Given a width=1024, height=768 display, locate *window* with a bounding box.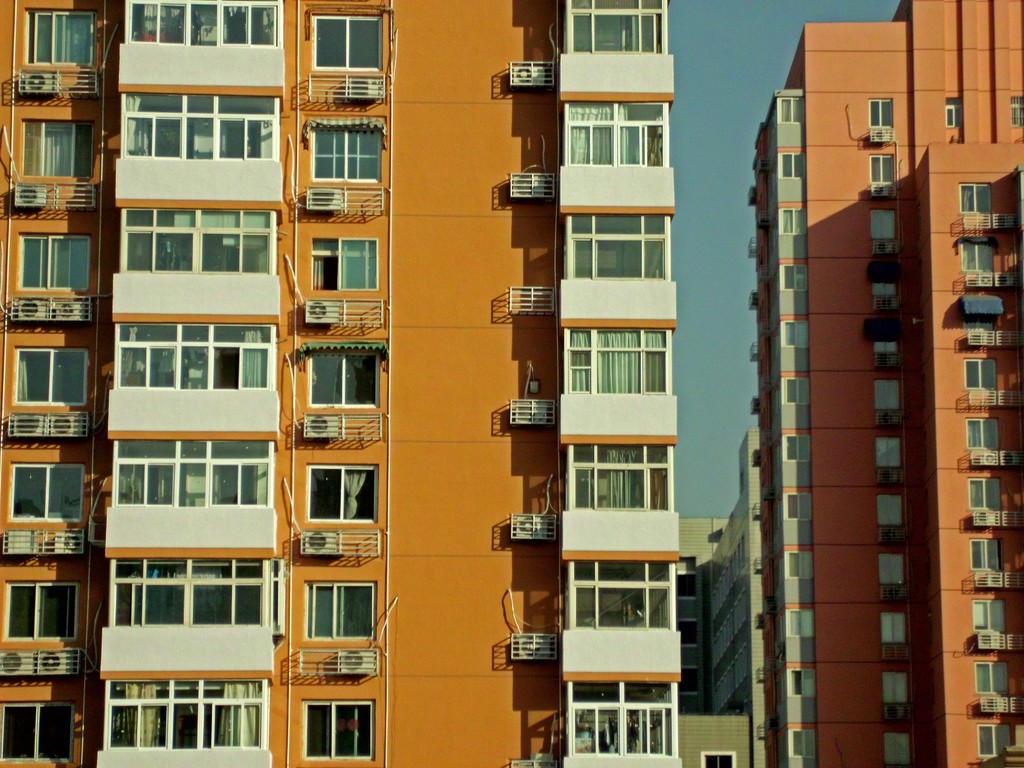
Located: bbox=[122, 0, 287, 49].
